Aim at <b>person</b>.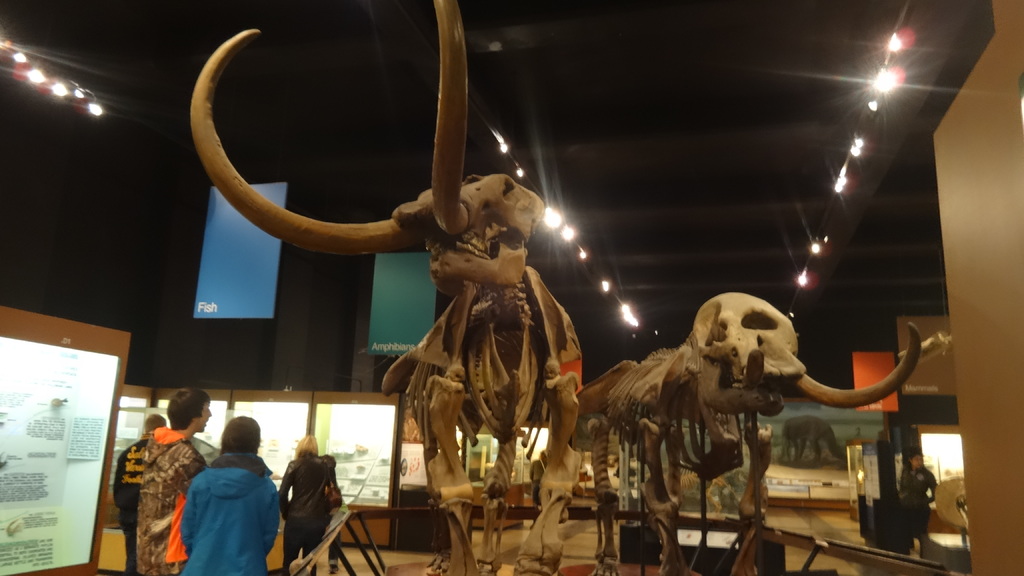
Aimed at <bbox>895, 437, 937, 561</bbox>.
